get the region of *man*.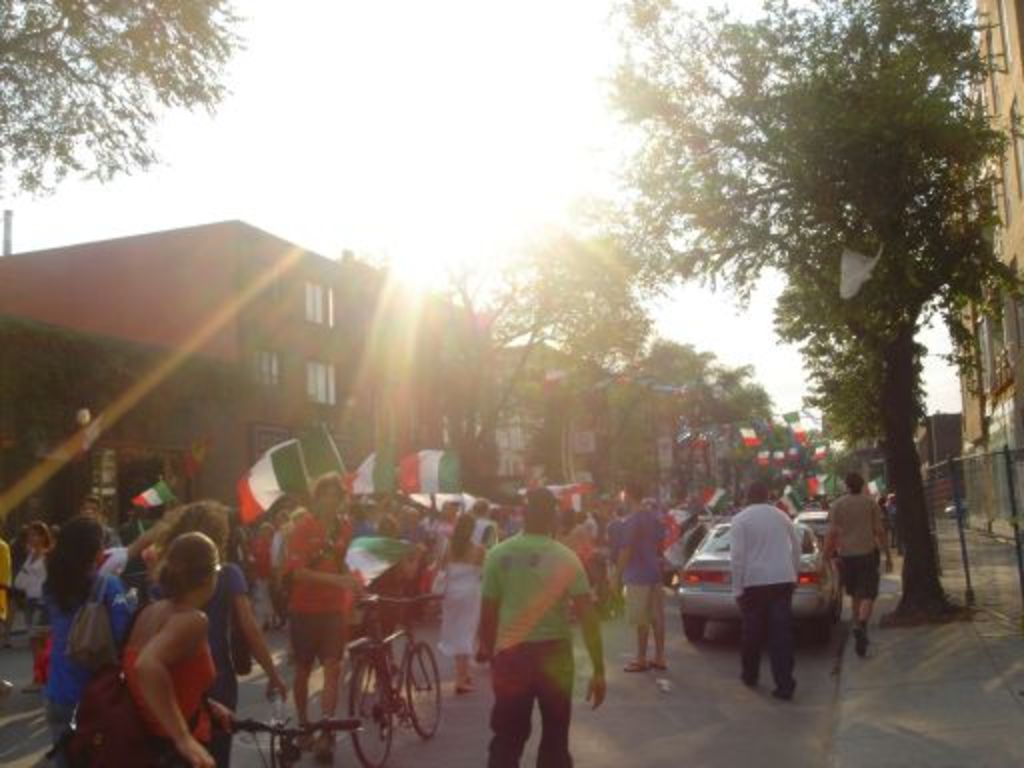
[x1=822, y1=470, x2=896, y2=656].
